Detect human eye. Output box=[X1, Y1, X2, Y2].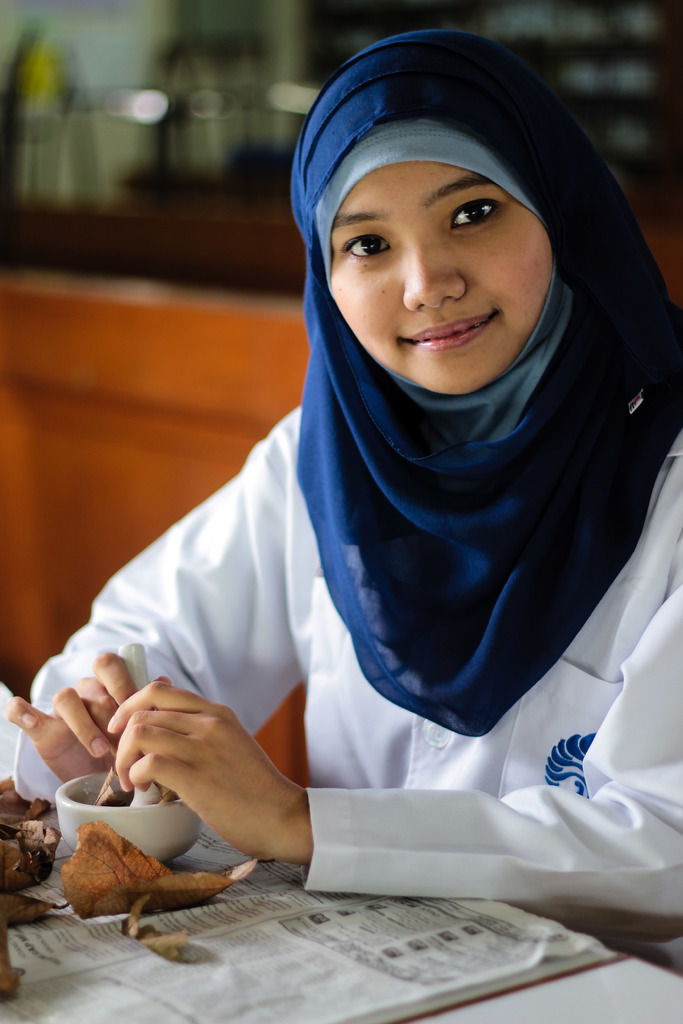
box=[448, 200, 506, 239].
